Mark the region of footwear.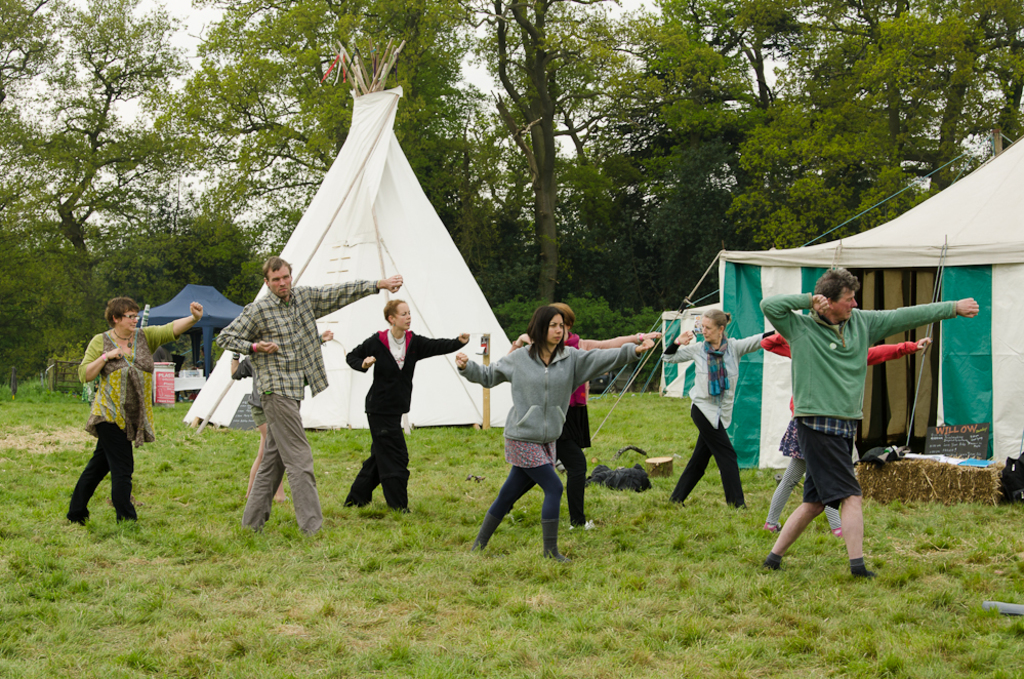
Region: Rect(580, 522, 599, 530).
